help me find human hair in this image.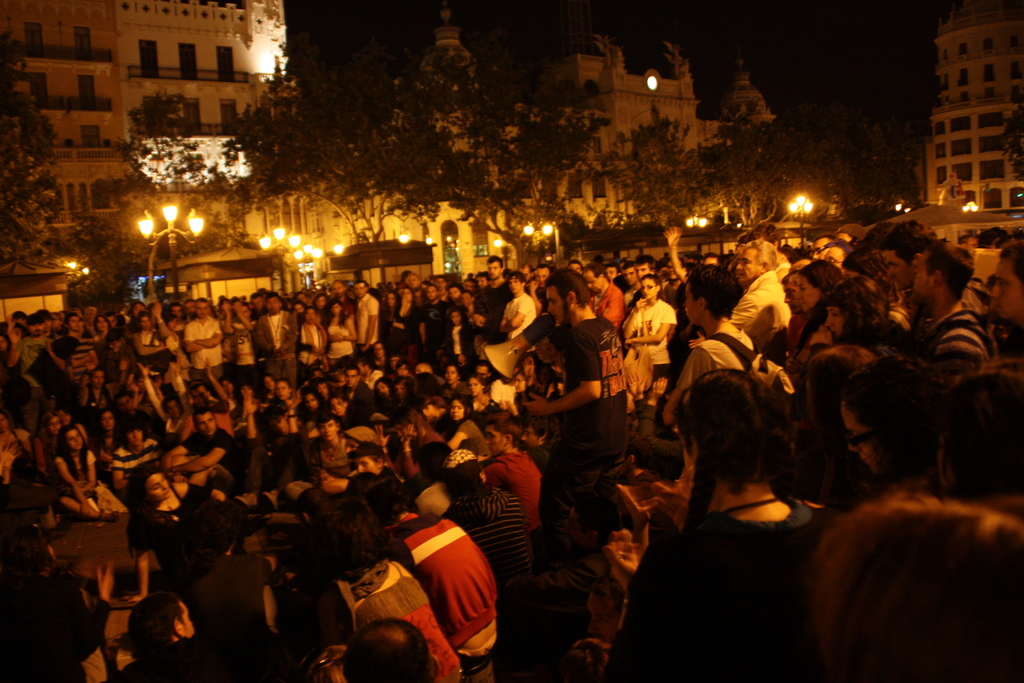
Found it: bbox(934, 367, 1023, 498).
